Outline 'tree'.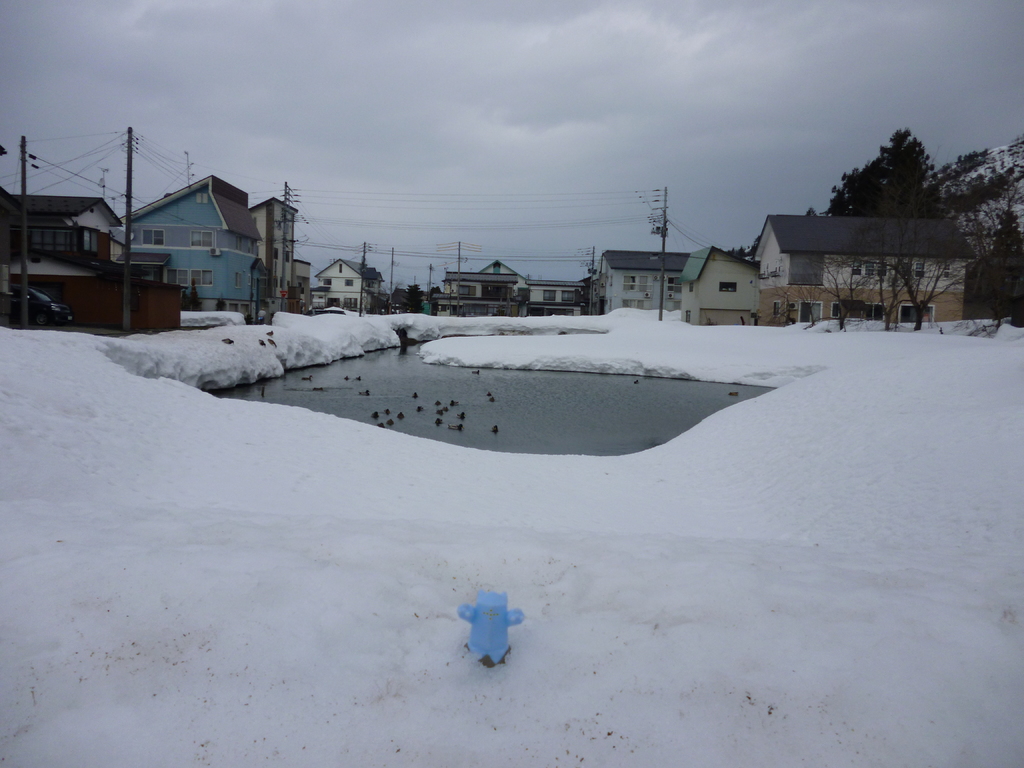
Outline: (left=726, top=233, right=761, bottom=254).
